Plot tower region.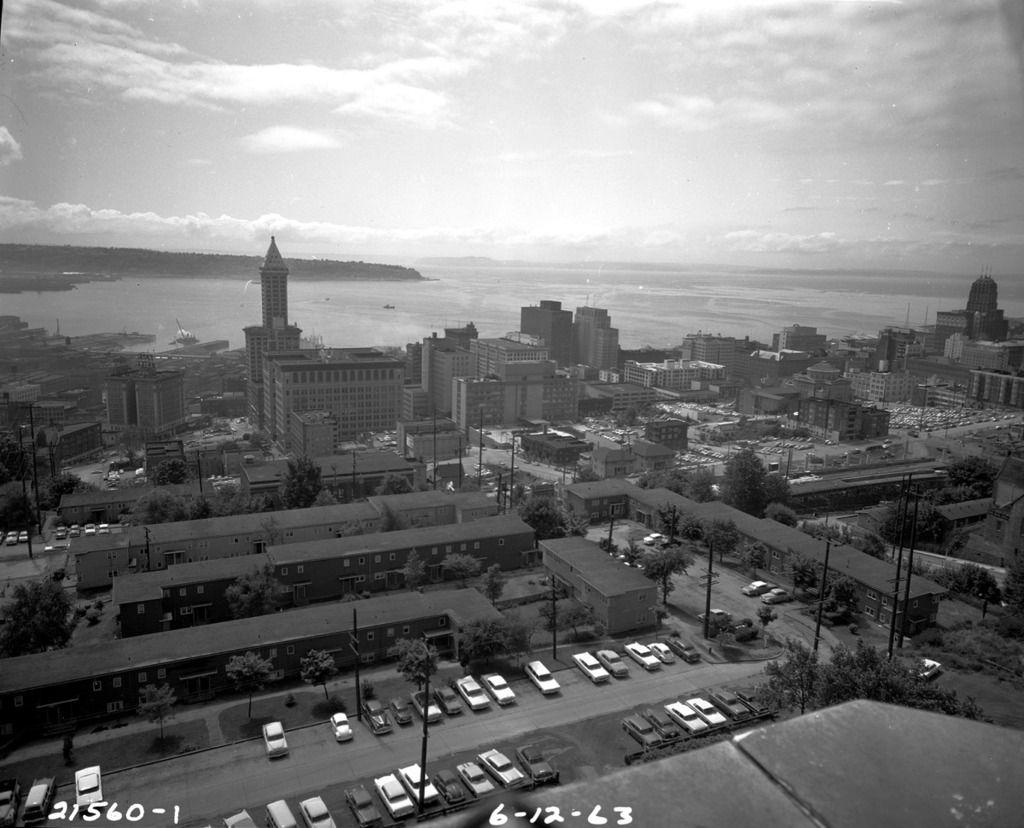
Plotted at locate(519, 301, 571, 364).
